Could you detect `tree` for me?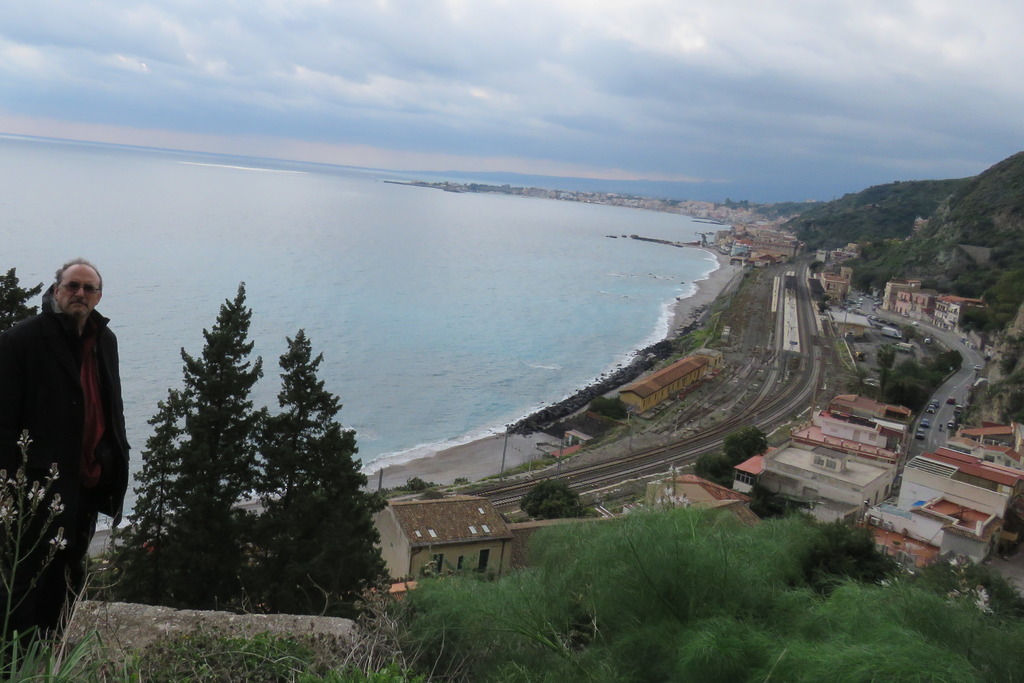
Detection result: detection(693, 444, 732, 473).
